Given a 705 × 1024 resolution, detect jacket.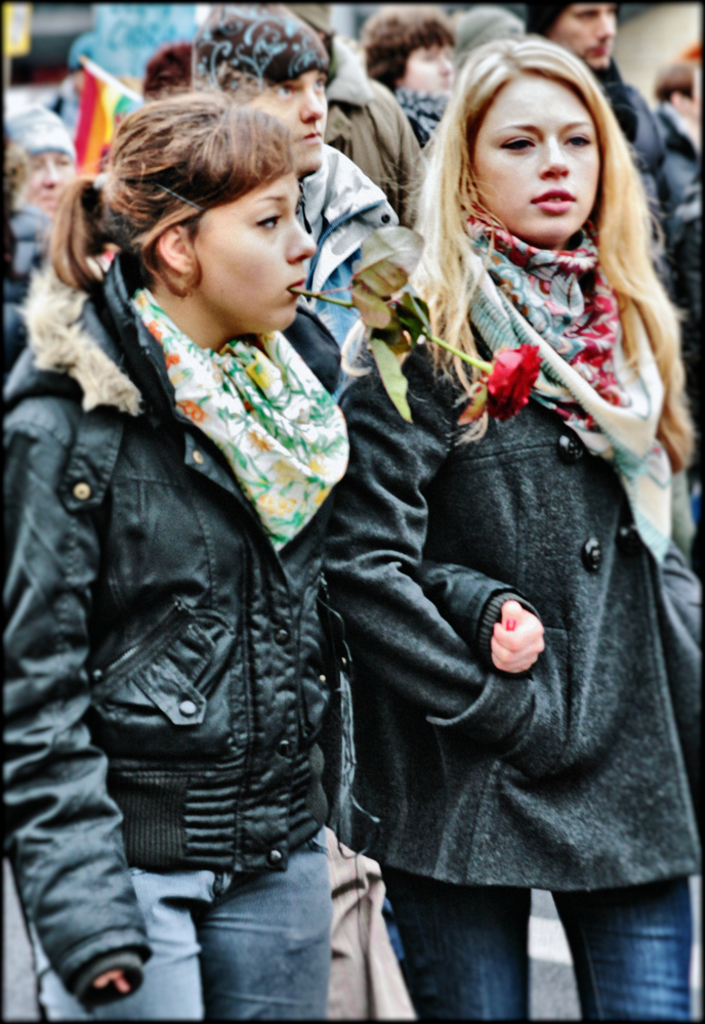
x1=603 y1=69 x2=670 y2=255.
